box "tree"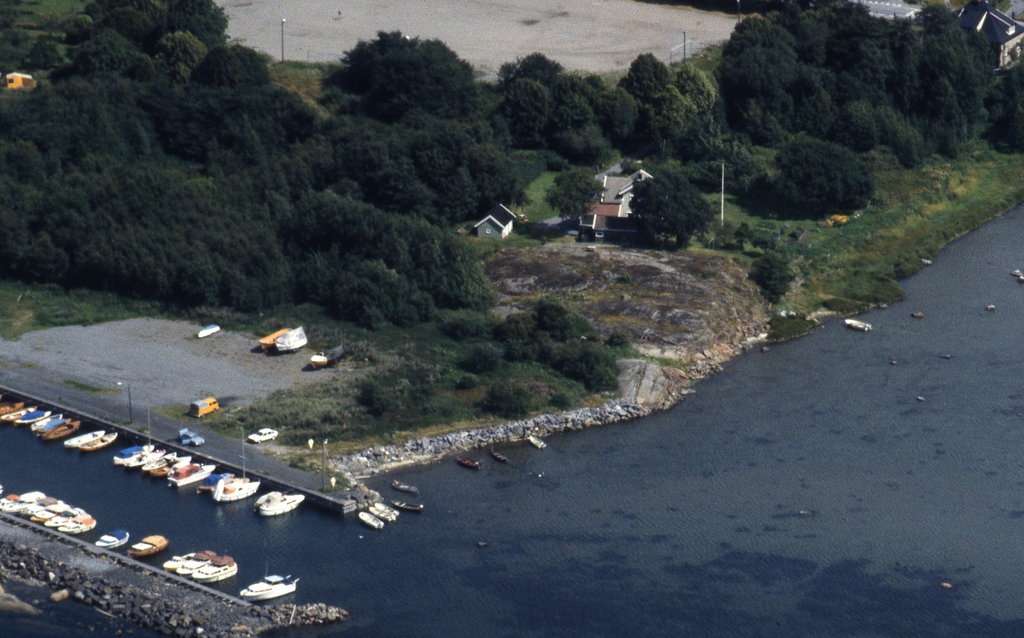
784, 63, 824, 106
